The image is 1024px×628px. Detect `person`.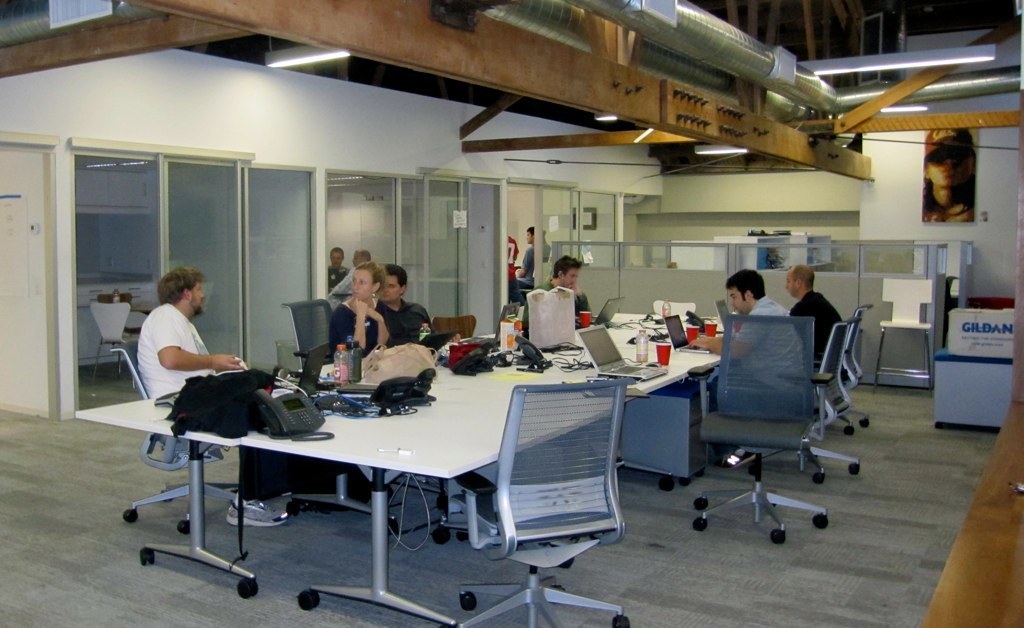
Detection: [x1=377, y1=267, x2=440, y2=345].
